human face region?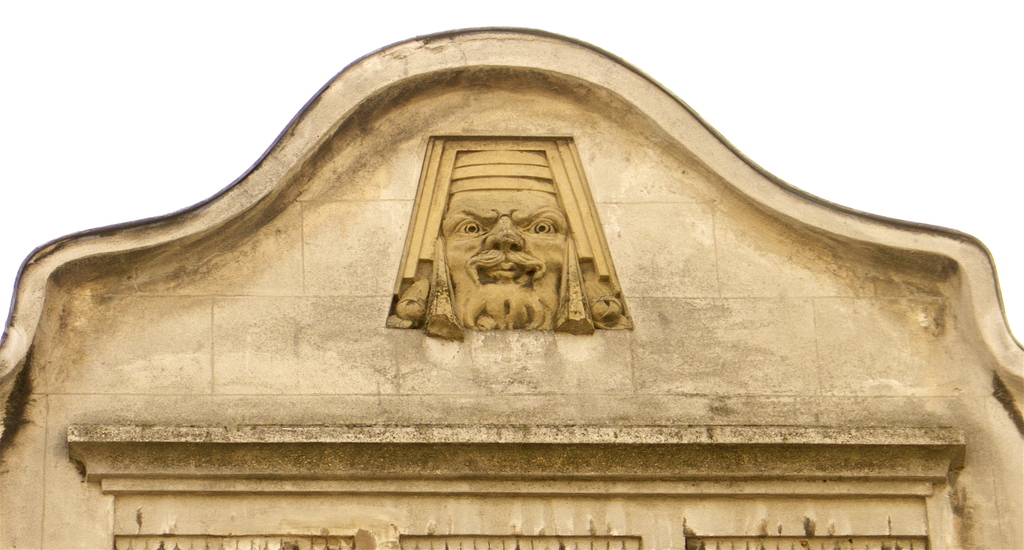
<bbox>438, 188, 571, 322</bbox>
